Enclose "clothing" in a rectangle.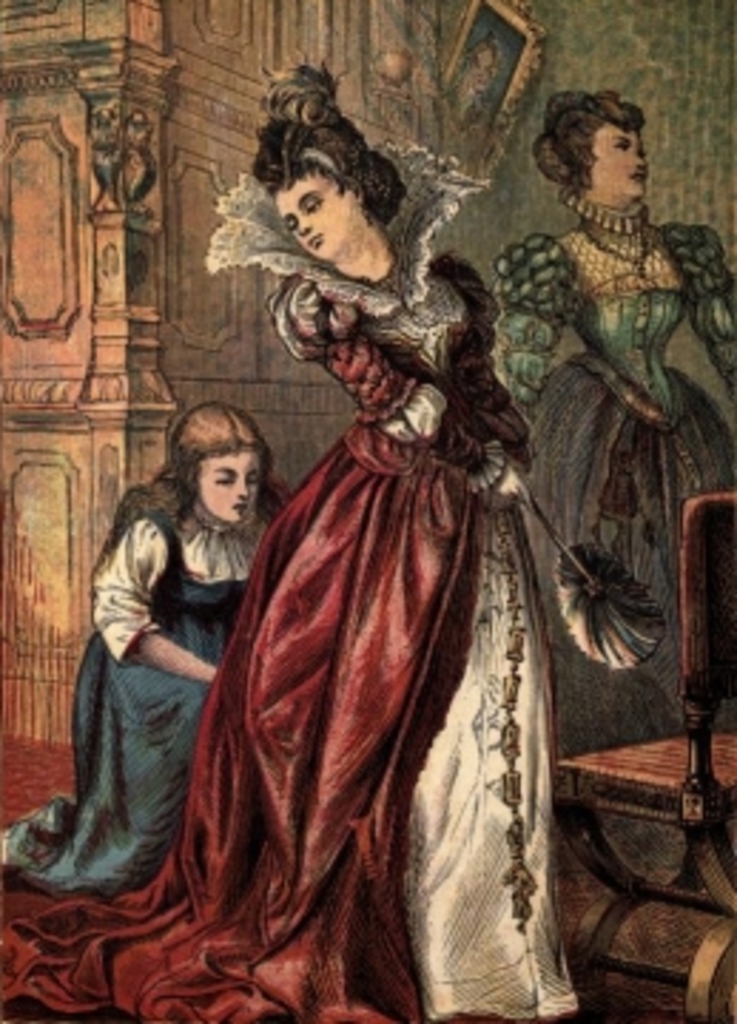
(x1=157, y1=199, x2=615, y2=976).
